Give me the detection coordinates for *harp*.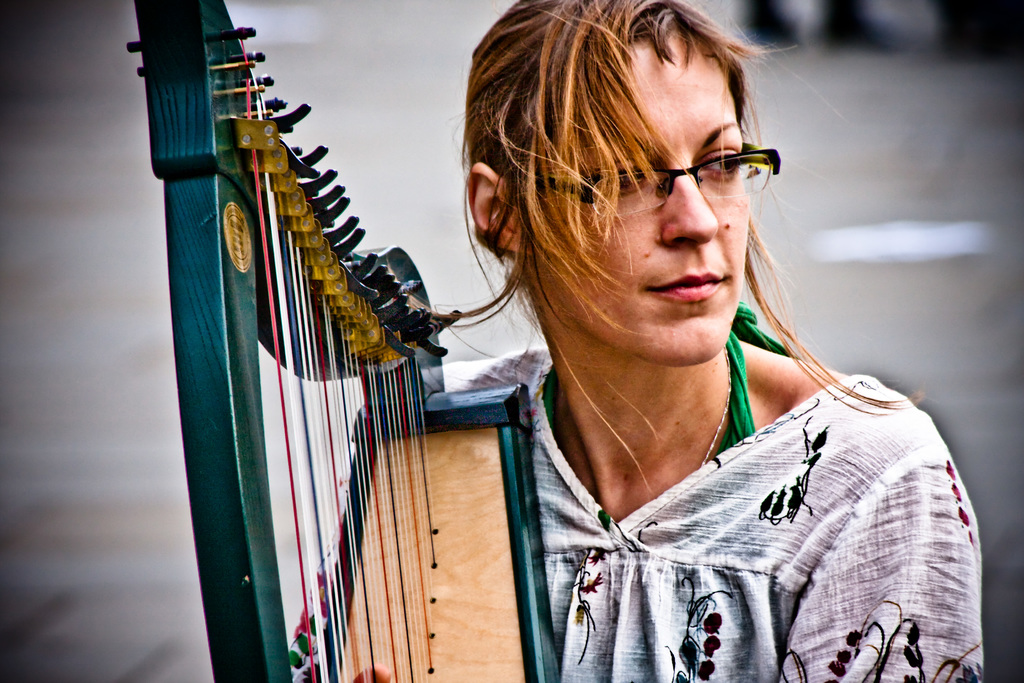
(x1=127, y1=0, x2=564, y2=682).
